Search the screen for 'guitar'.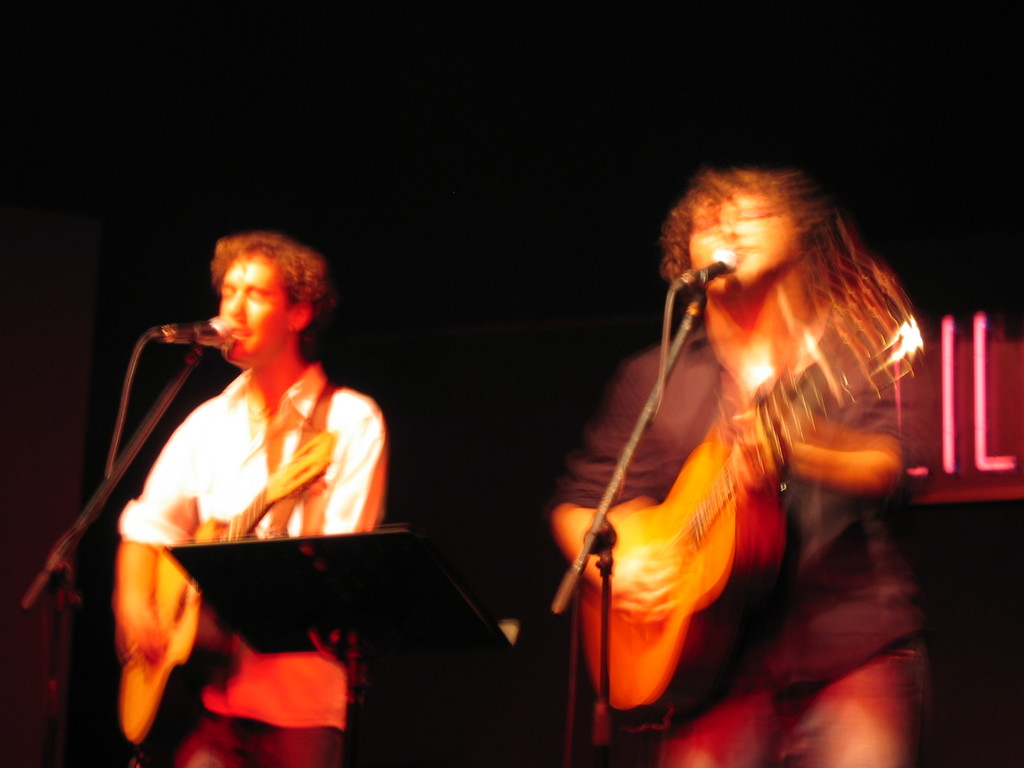
Found at l=112, t=428, r=338, b=767.
